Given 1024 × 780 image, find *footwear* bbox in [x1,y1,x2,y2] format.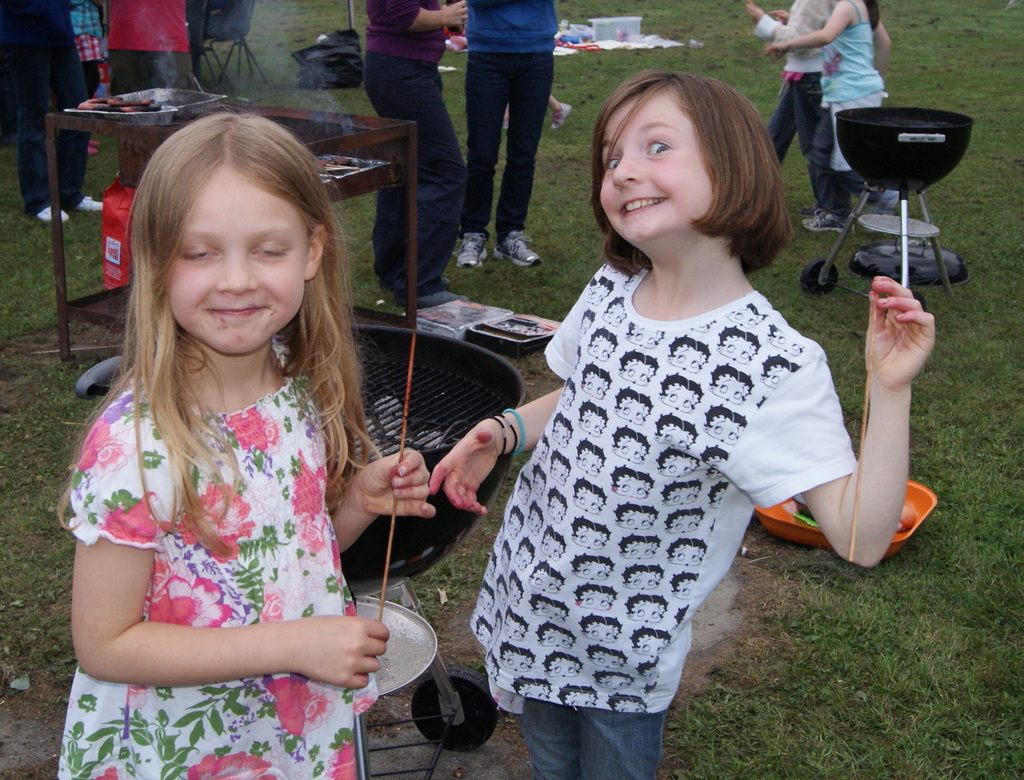
[36,205,68,227].
